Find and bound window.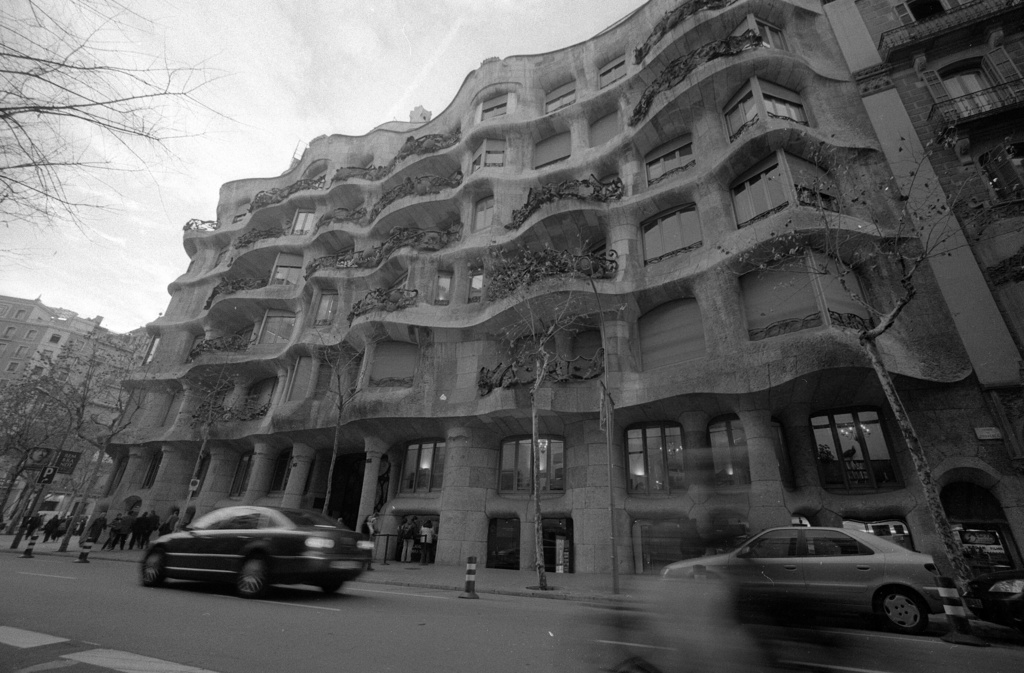
Bound: Rect(479, 92, 508, 115).
